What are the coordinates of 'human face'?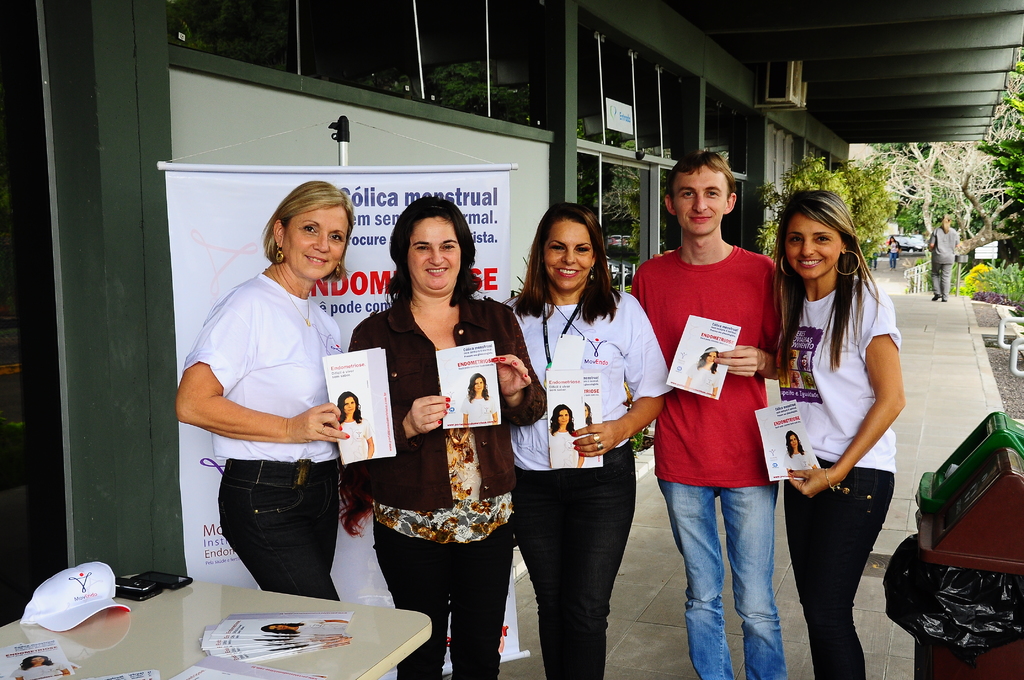
Rect(408, 216, 467, 293).
